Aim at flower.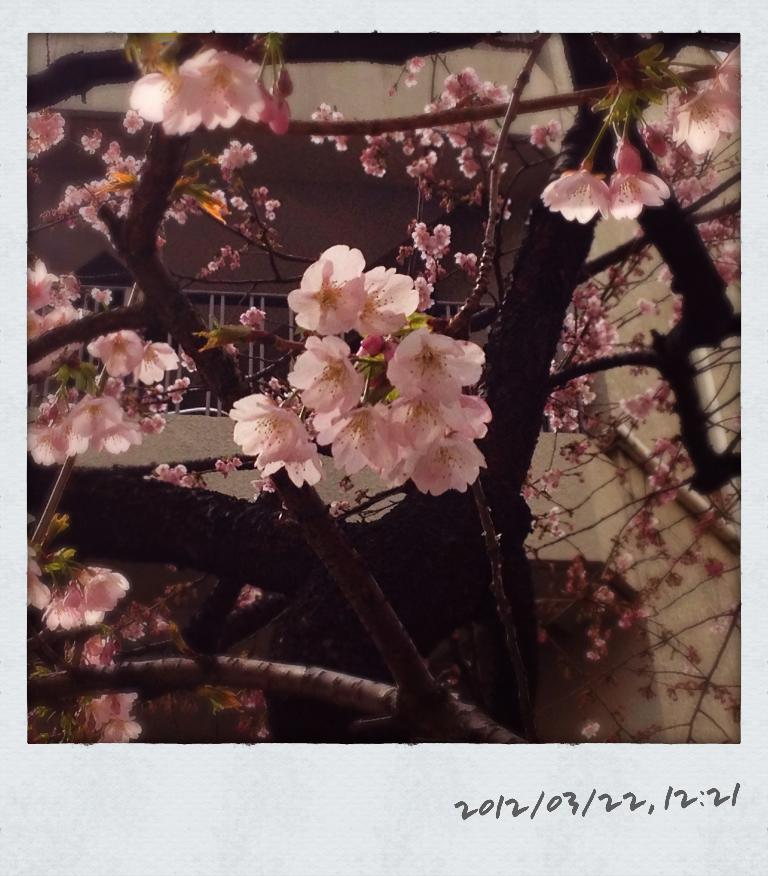
Aimed at 531/124/555/151.
